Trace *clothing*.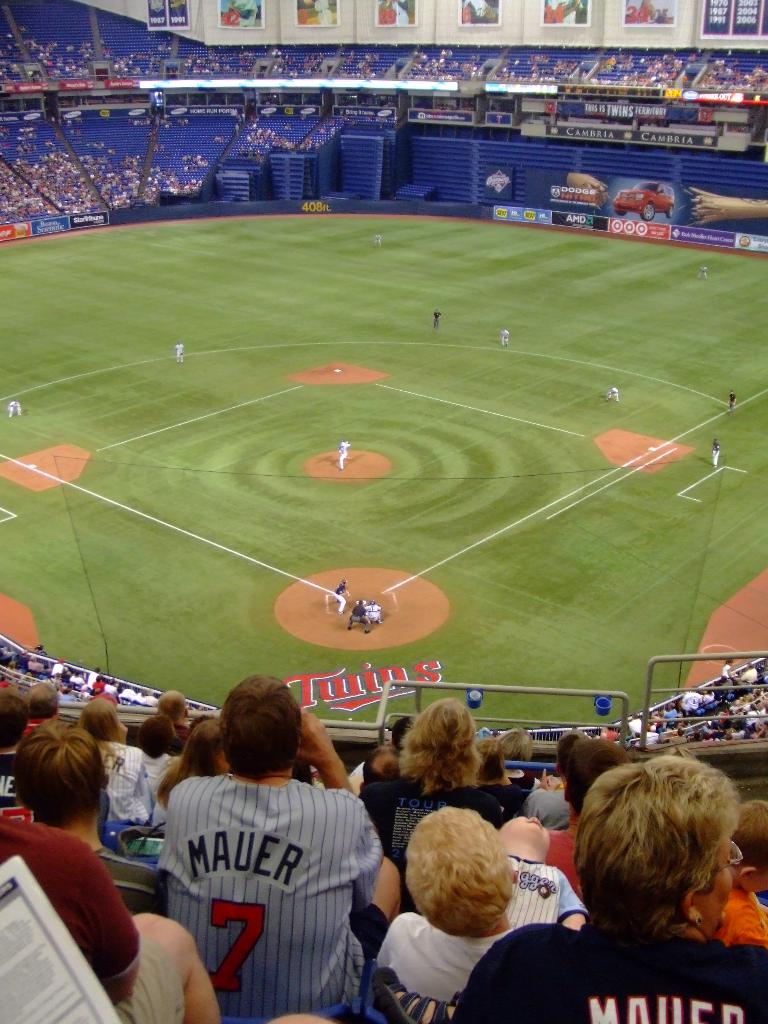
Traced to (184,781,402,1023).
